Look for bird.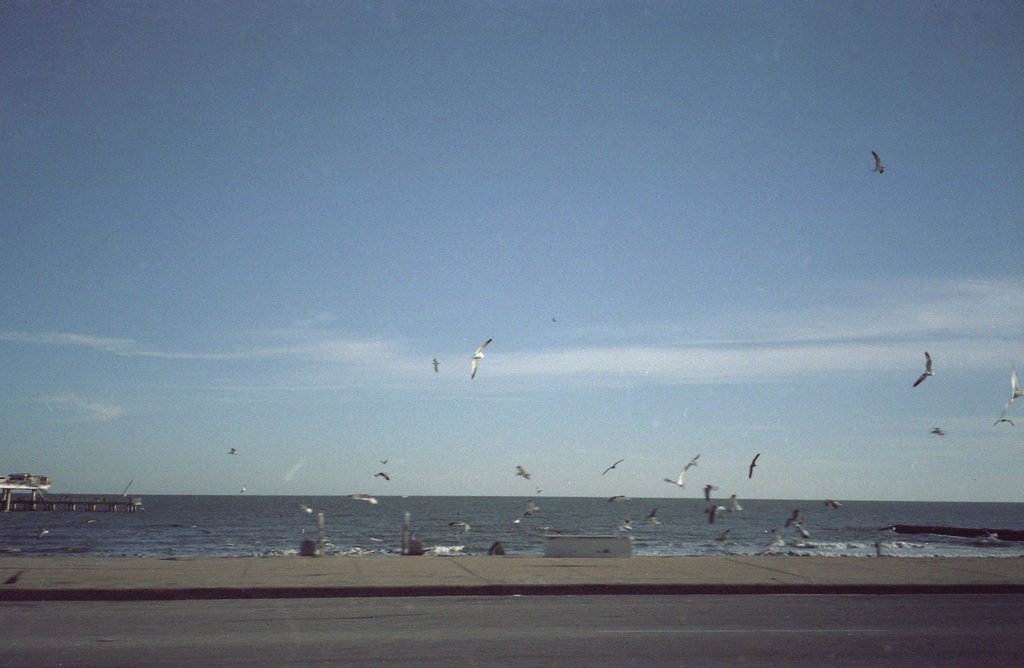
Found: (1011, 361, 1023, 403).
